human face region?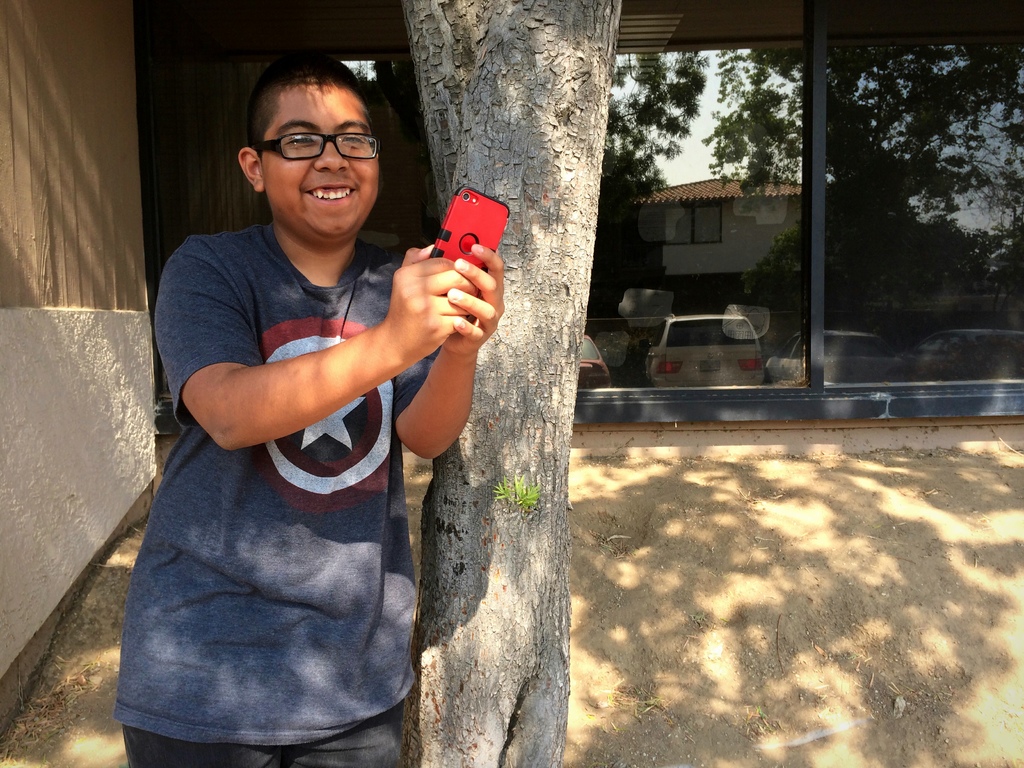
box(262, 104, 382, 233)
